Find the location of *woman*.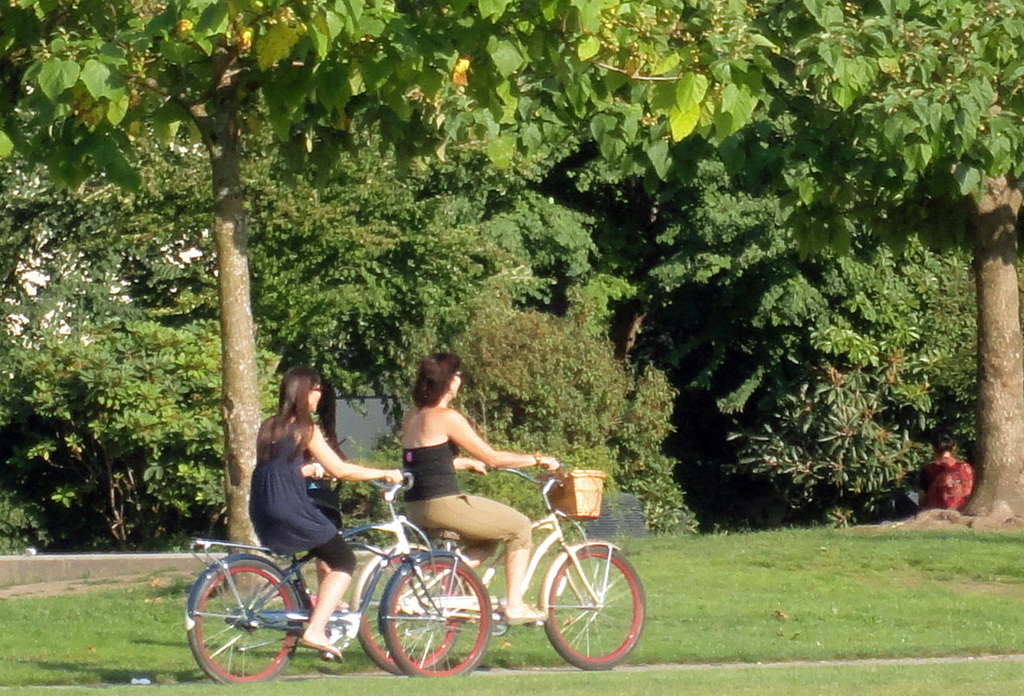
Location: [left=248, top=362, right=405, bottom=660].
